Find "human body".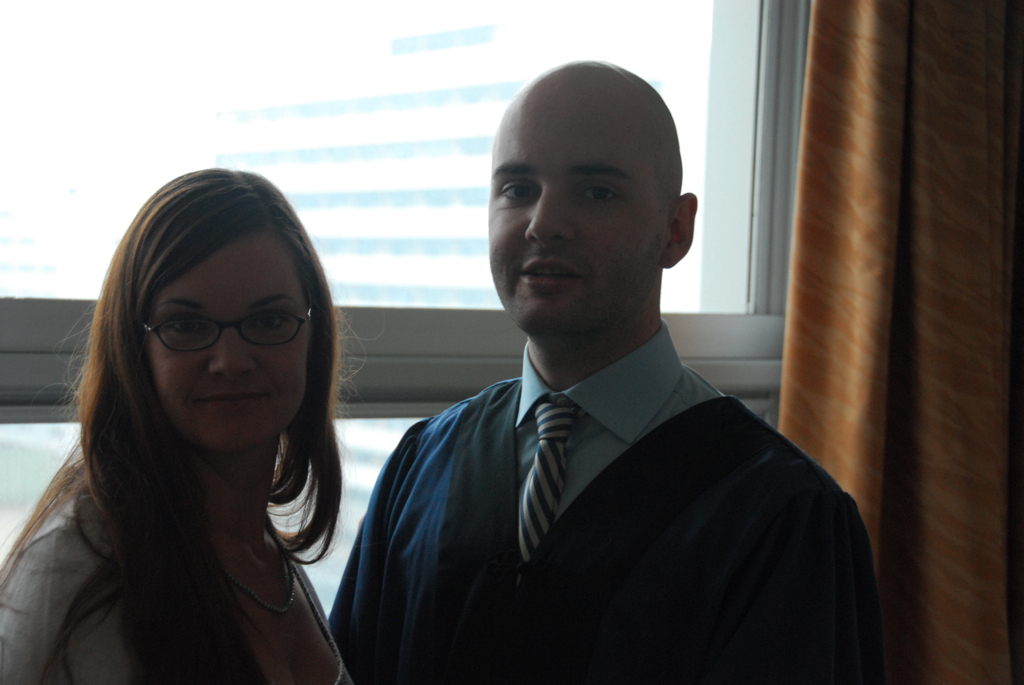
rect(344, 120, 867, 684).
